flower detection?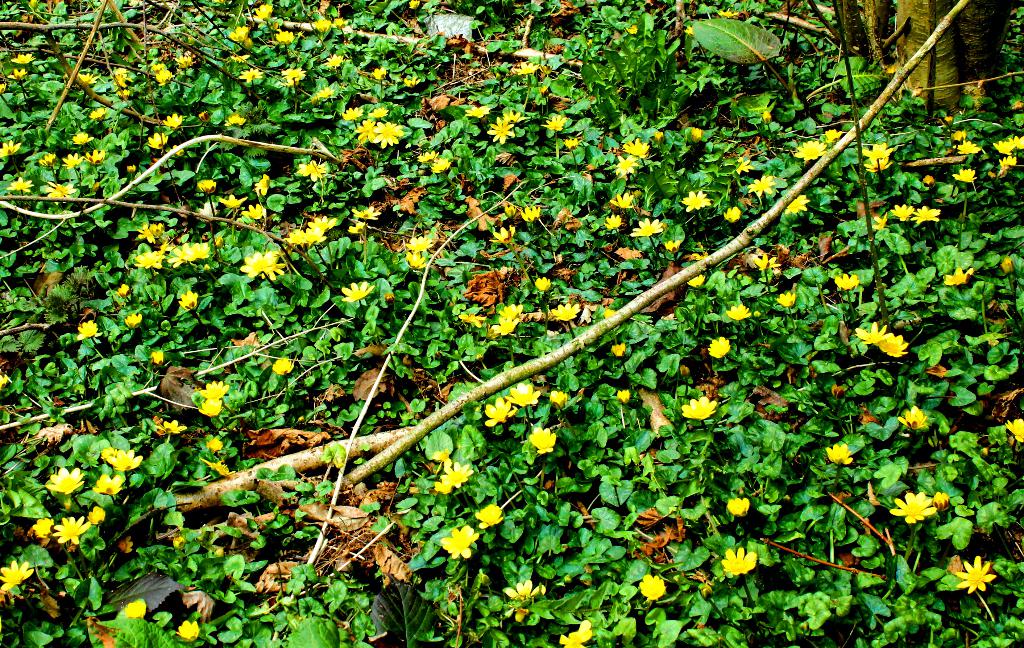
pyautogui.locateOnScreen(0, 370, 12, 396)
